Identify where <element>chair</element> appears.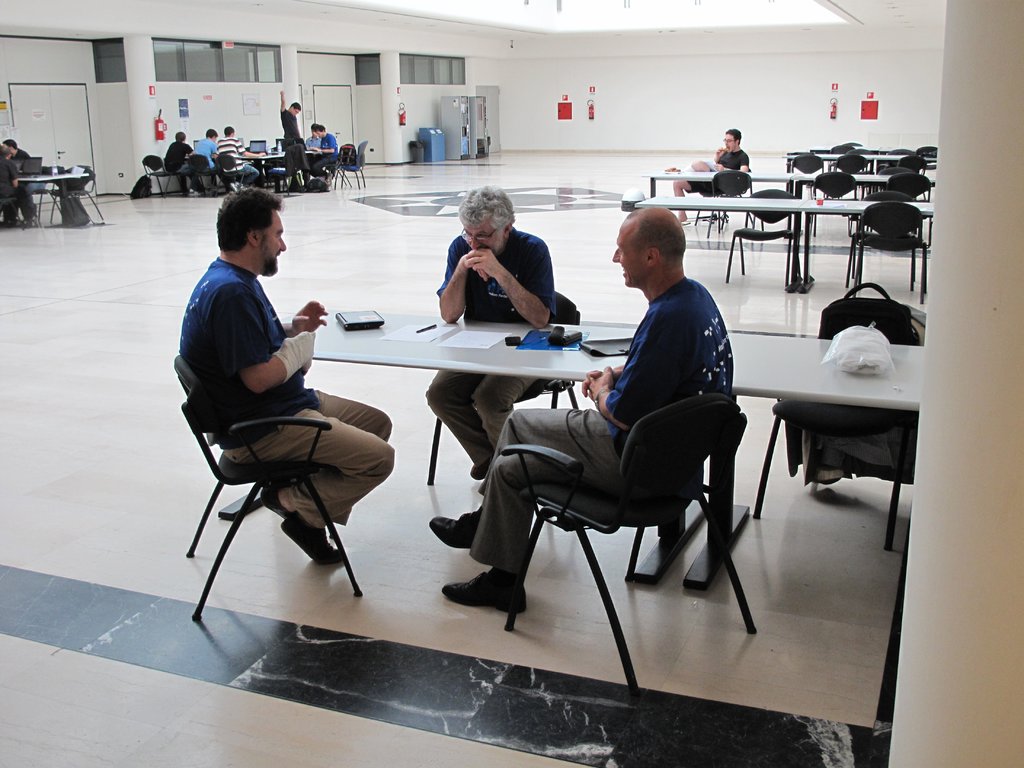
Appears at {"x1": 218, "y1": 152, "x2": 243, "y2": 196}.
